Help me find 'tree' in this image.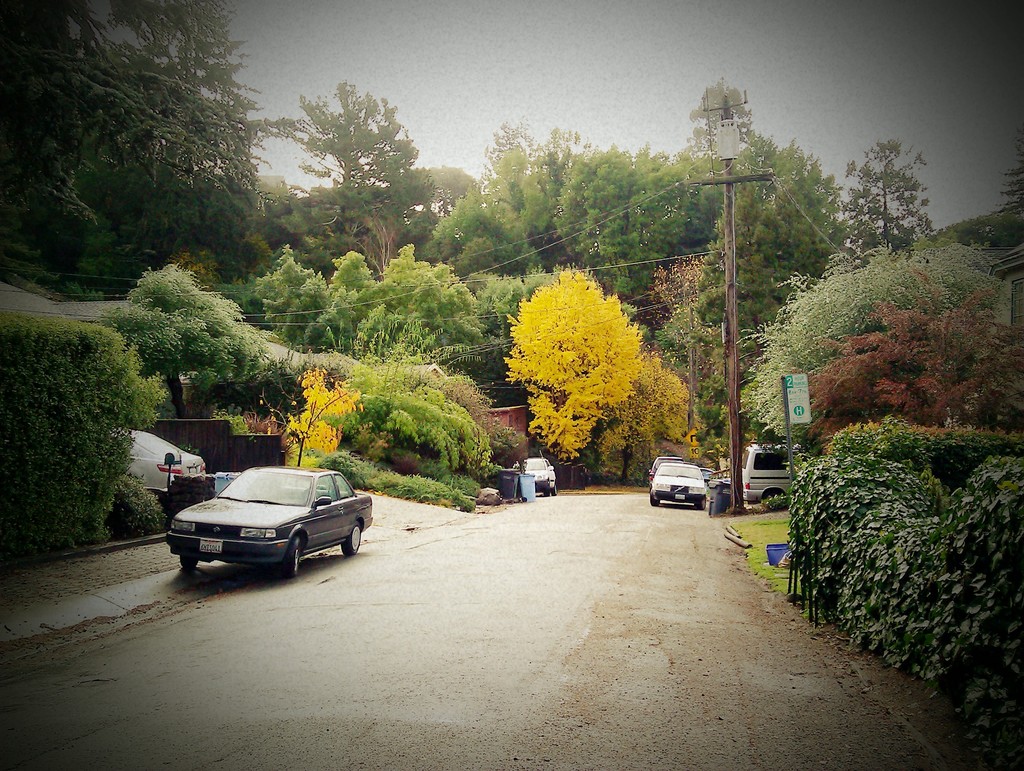
Found it: [276,80,439,275].
